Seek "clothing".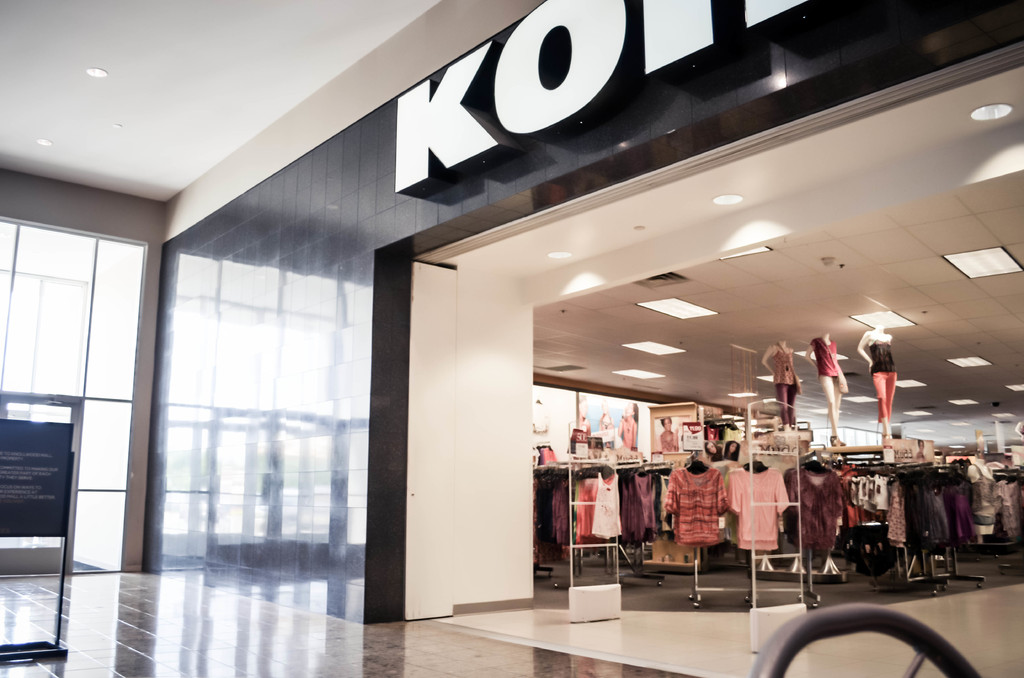
detection(964, 453, 998, 533).
